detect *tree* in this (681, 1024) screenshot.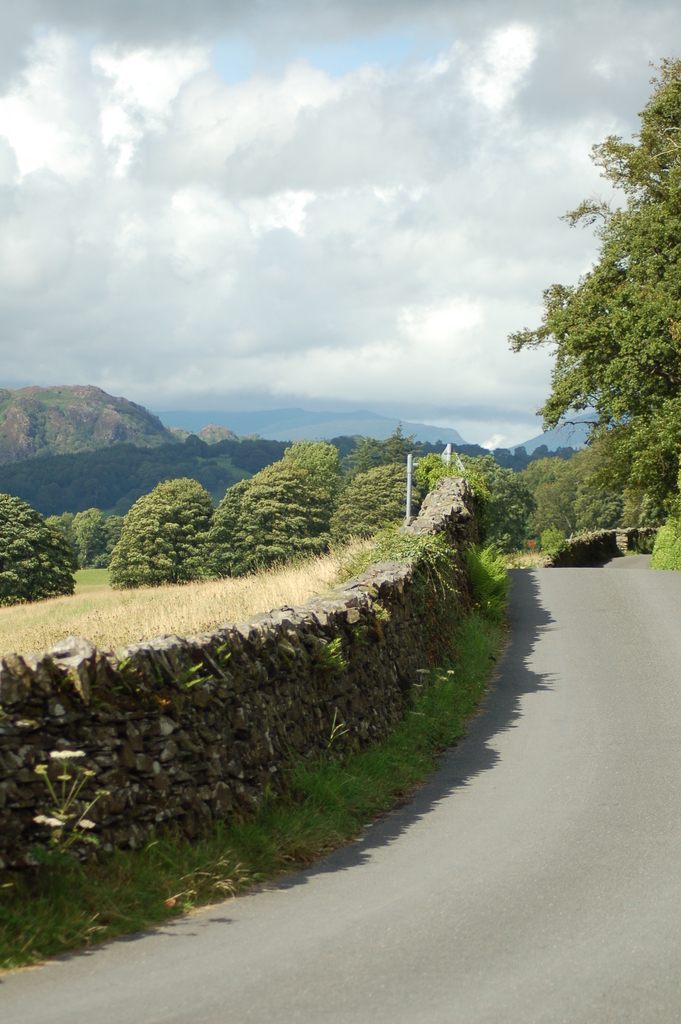
Detection: Rect(57, 503, 120, 566).
